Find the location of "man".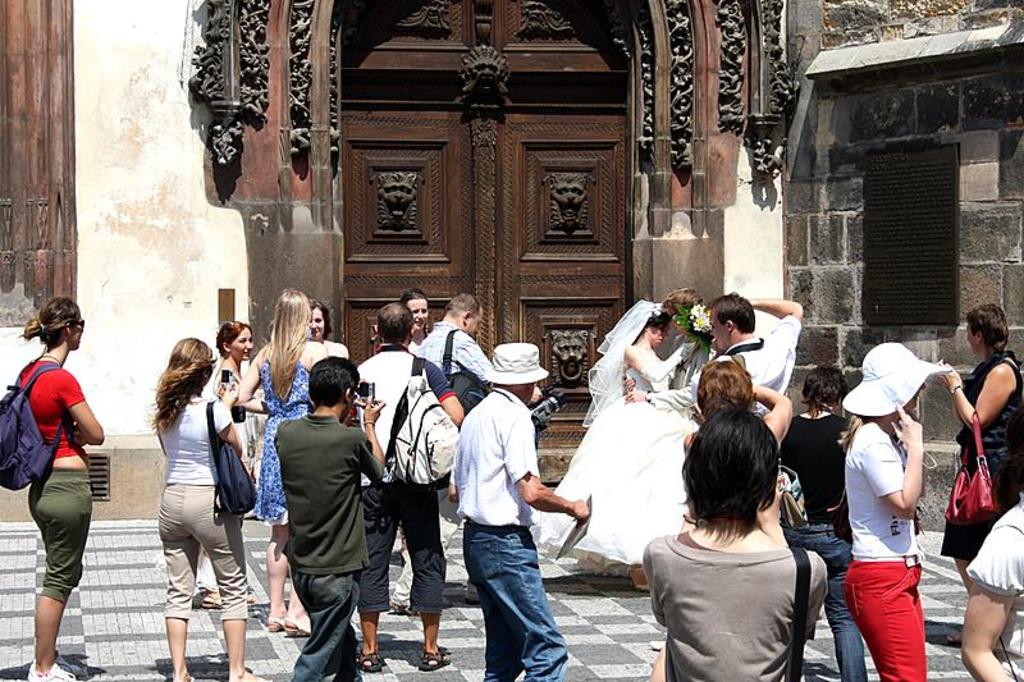
Location: <bbox>396, 288, 517, 622</bbox>.
